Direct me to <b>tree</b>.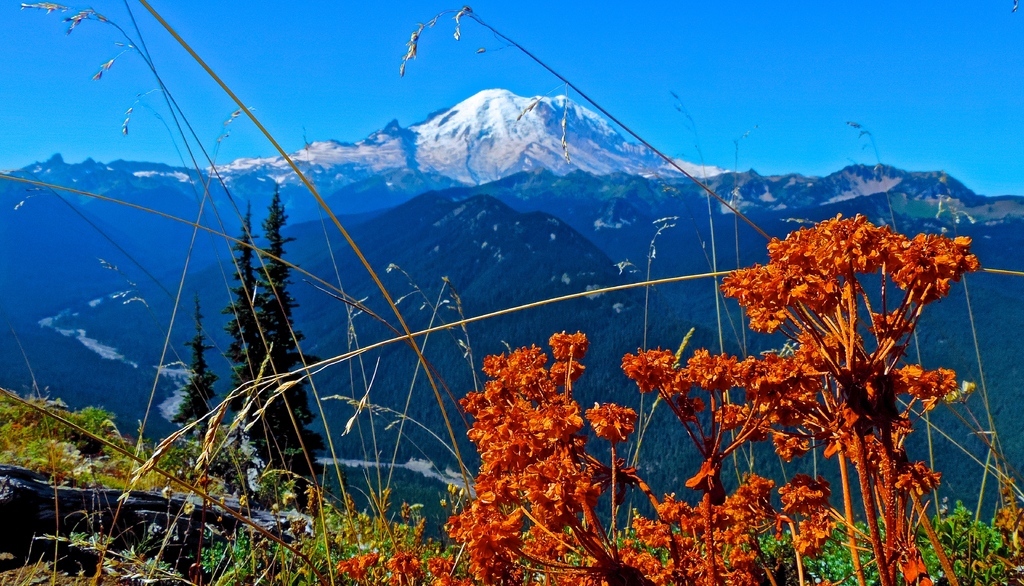
Direction: box(244, 186, 319, 488).
